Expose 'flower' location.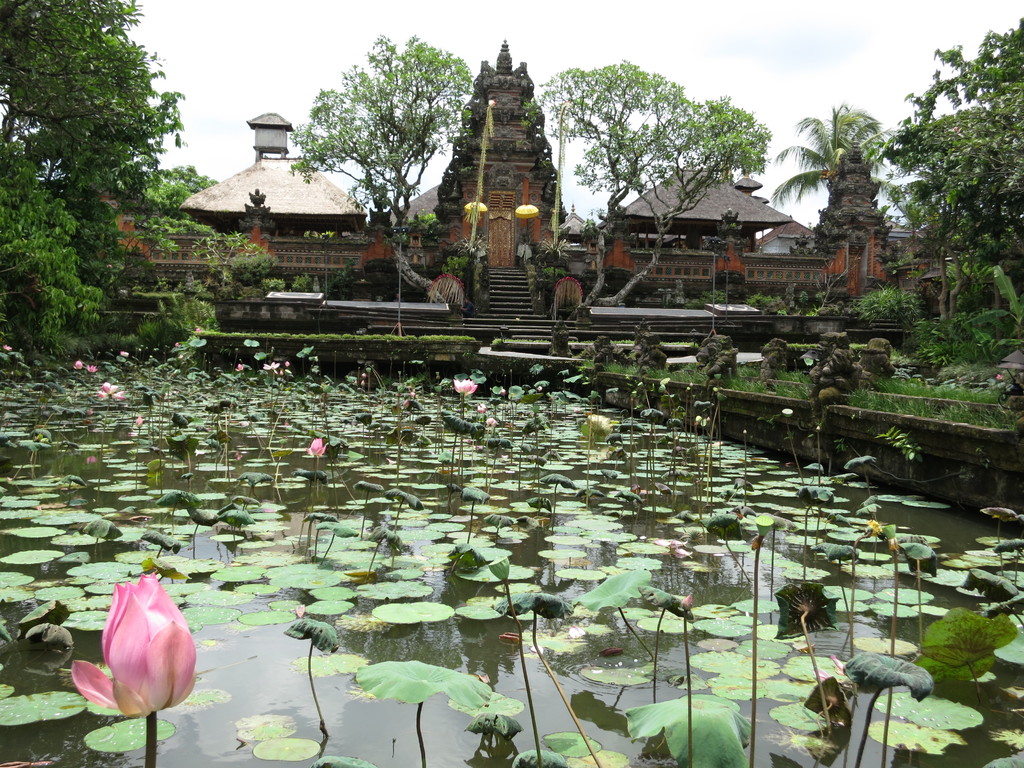
Exposed at (x1=118, y1=351, x2=129, y2=356).
